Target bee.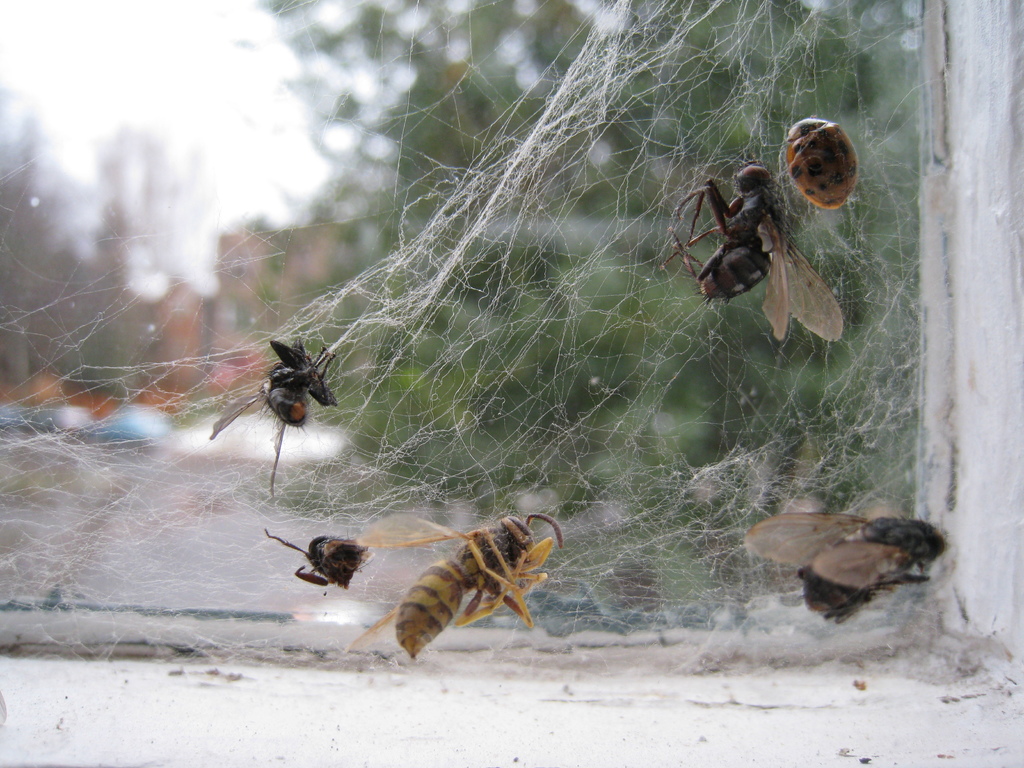
Target region: x1=360, y1=502, x2=565, y2=667.
